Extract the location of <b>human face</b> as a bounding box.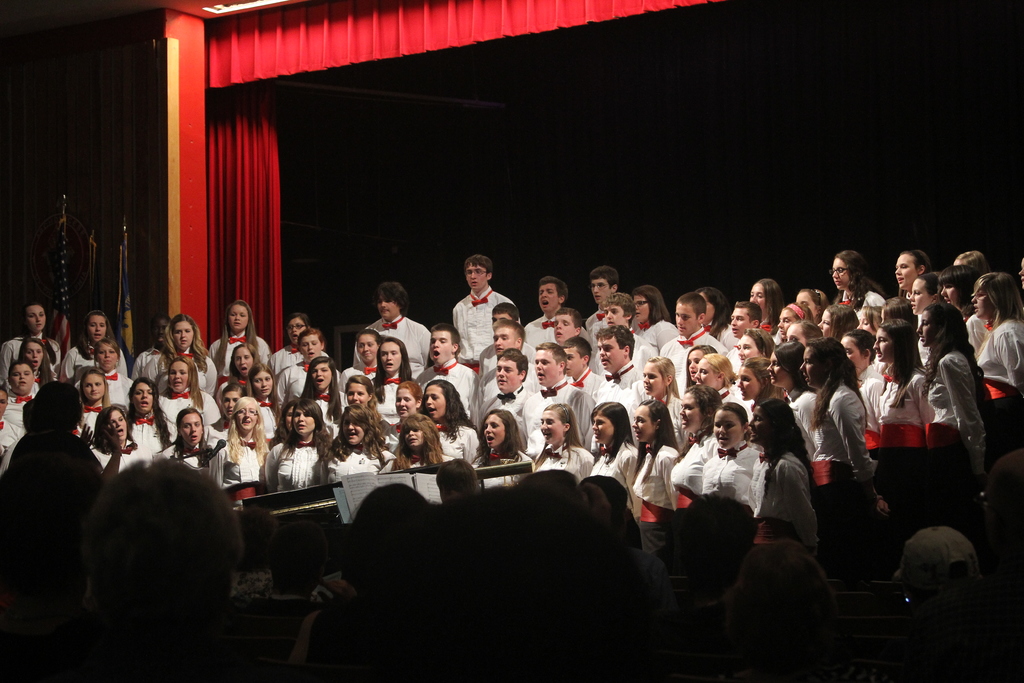
left=801, top=346, right=815, bottom=392.
